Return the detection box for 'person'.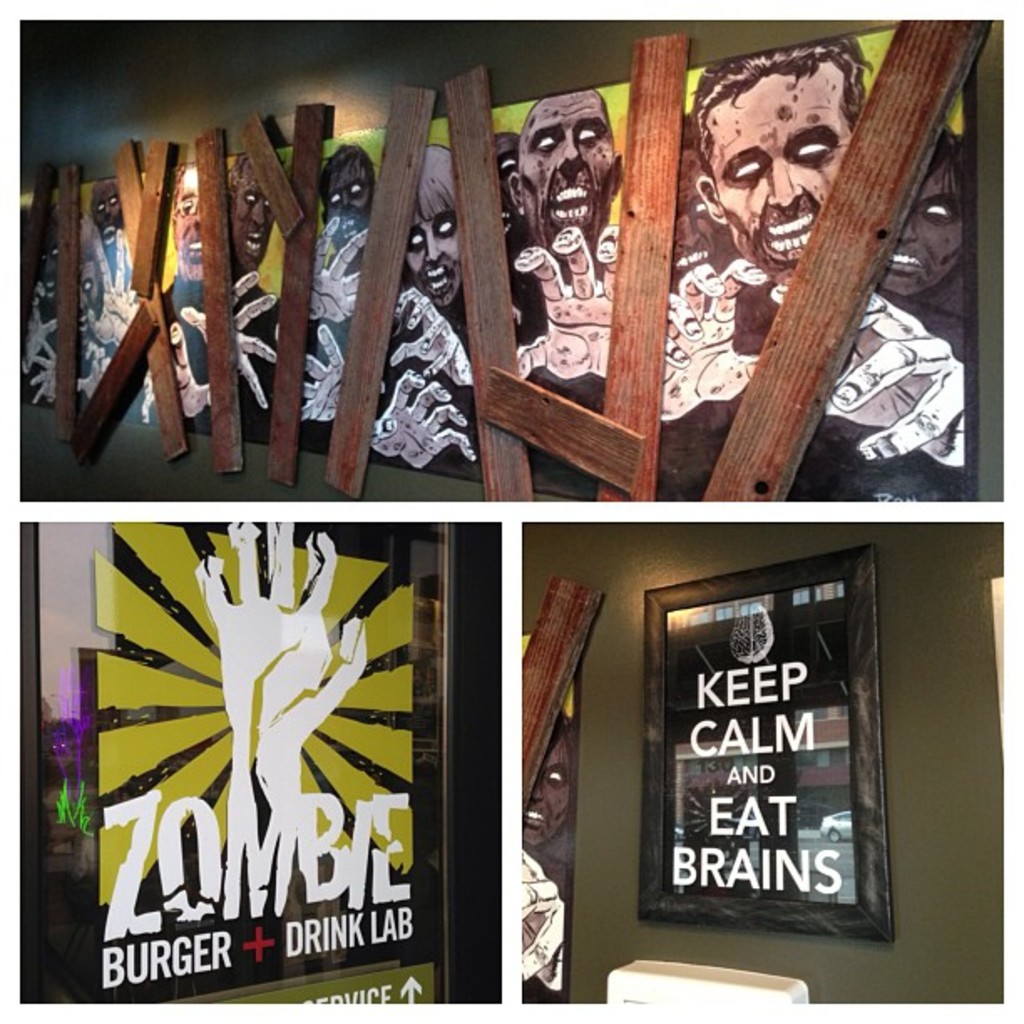
20/199/65/402.
